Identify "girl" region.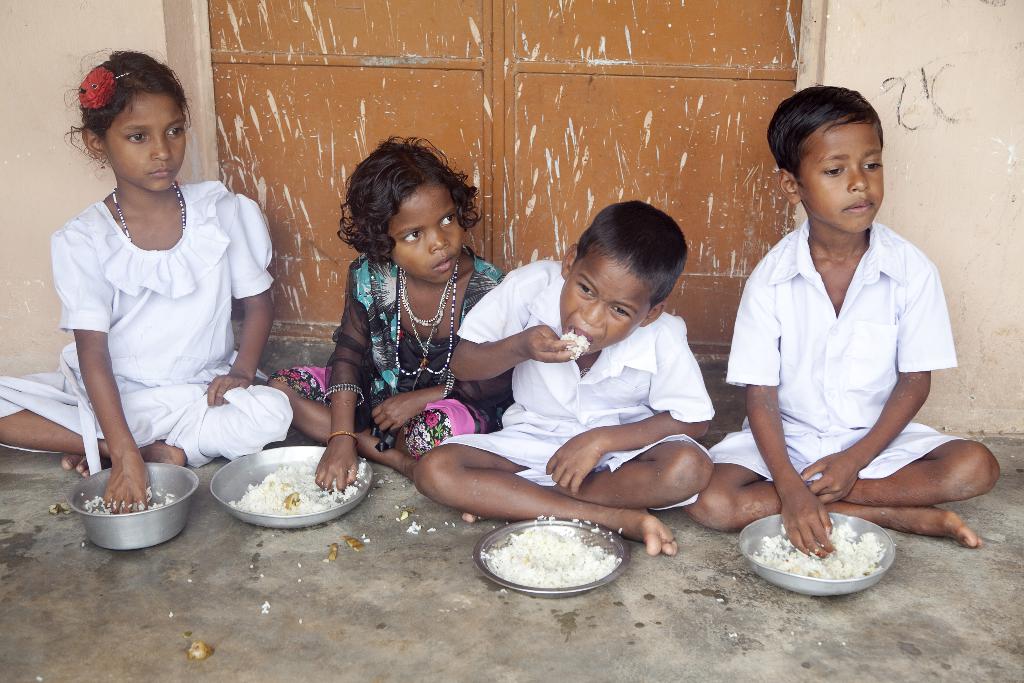
Region: 268/135/515/492.
